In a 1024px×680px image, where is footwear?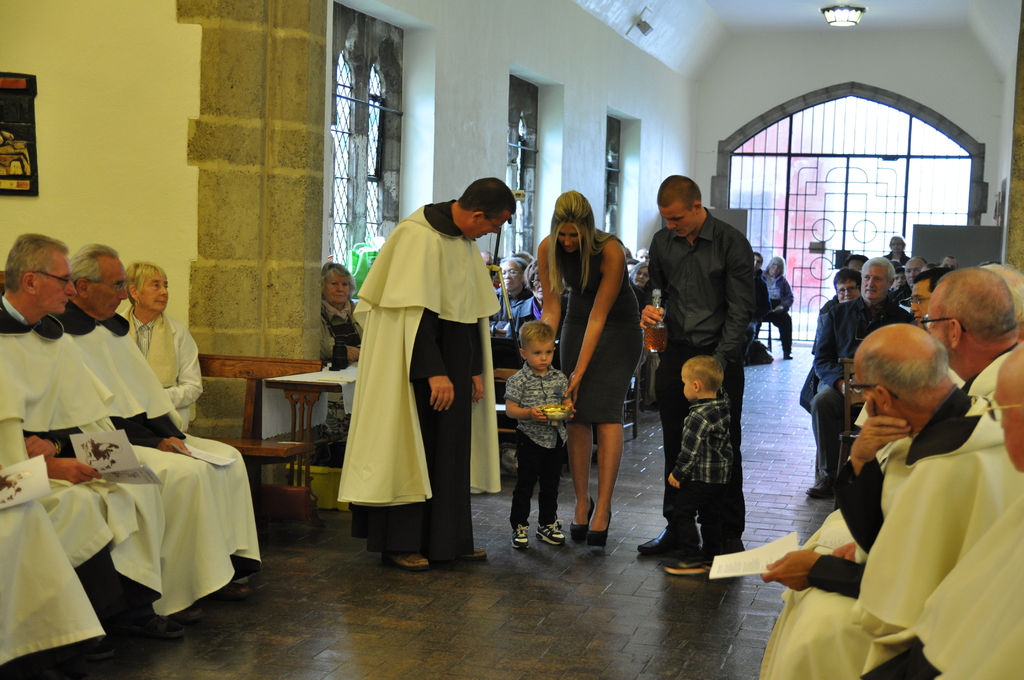
box=[568, 495, 594, 546].
